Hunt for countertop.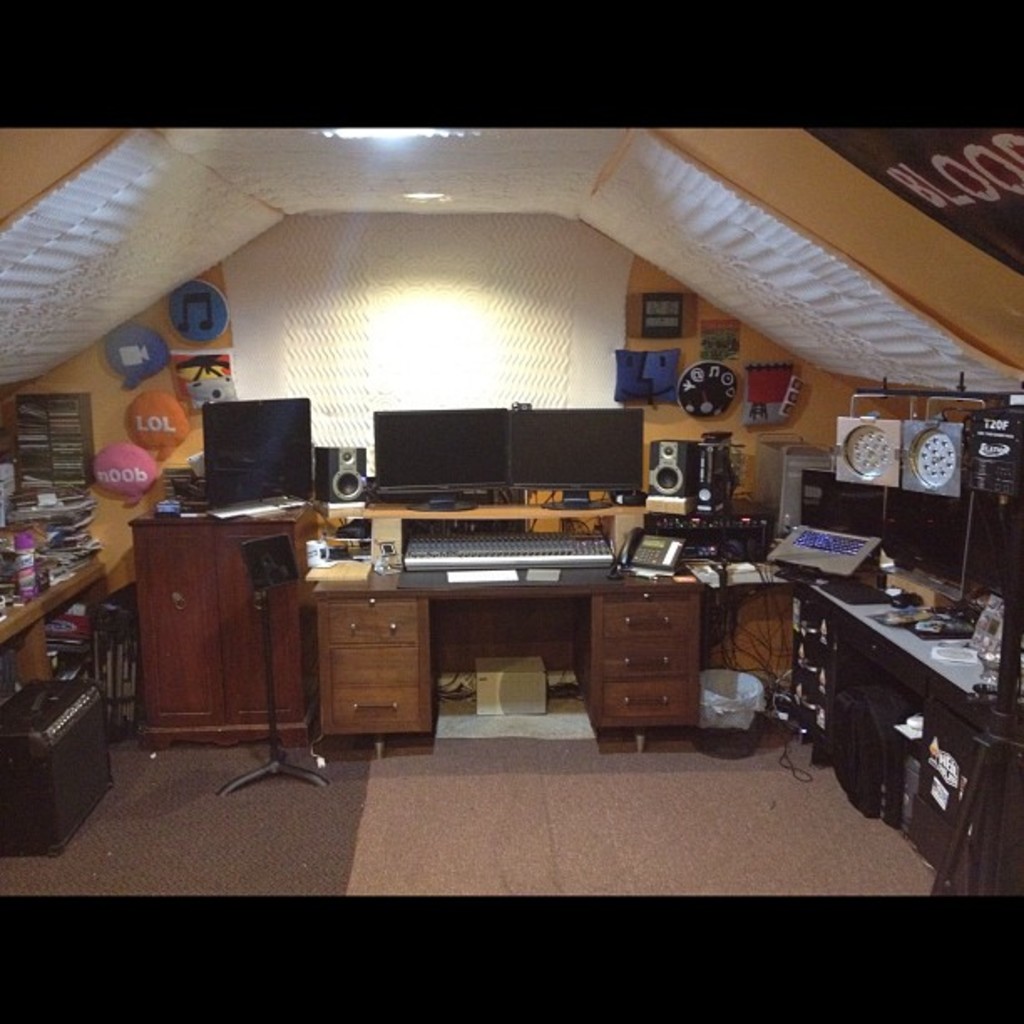
Hunted down at 311:564:708:597.
